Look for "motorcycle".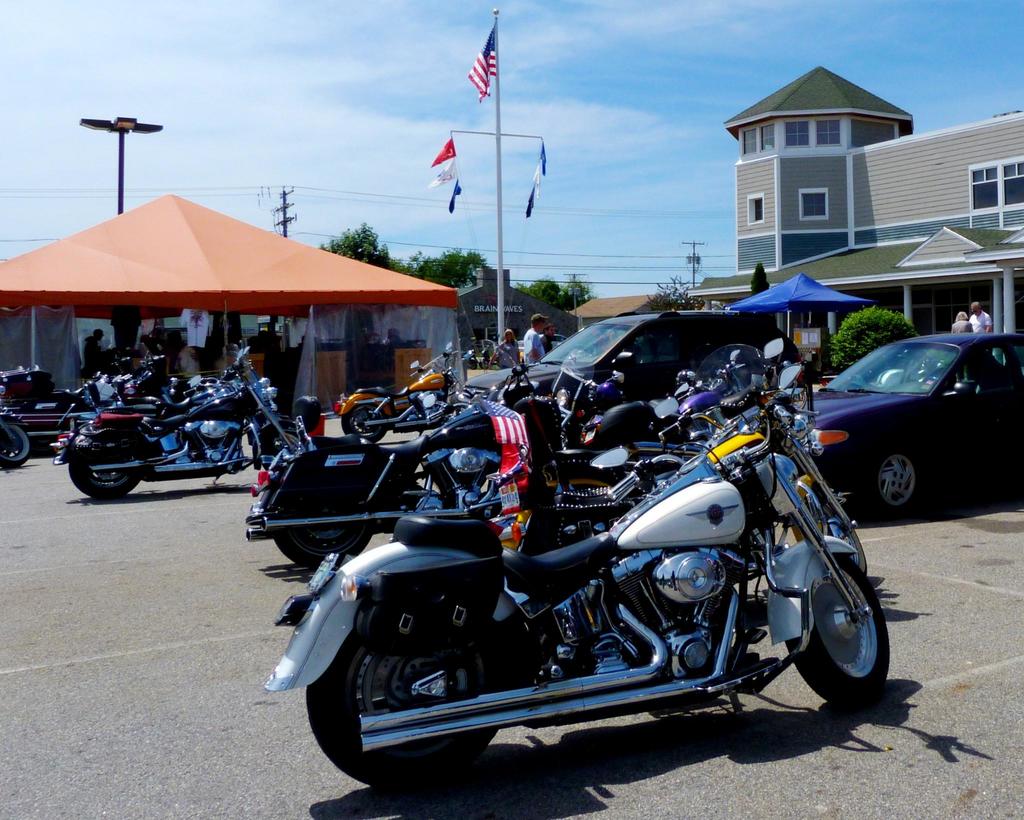
Found: {"x1": 19, "y1": 367, "x2": 116, "y2": 447}.
